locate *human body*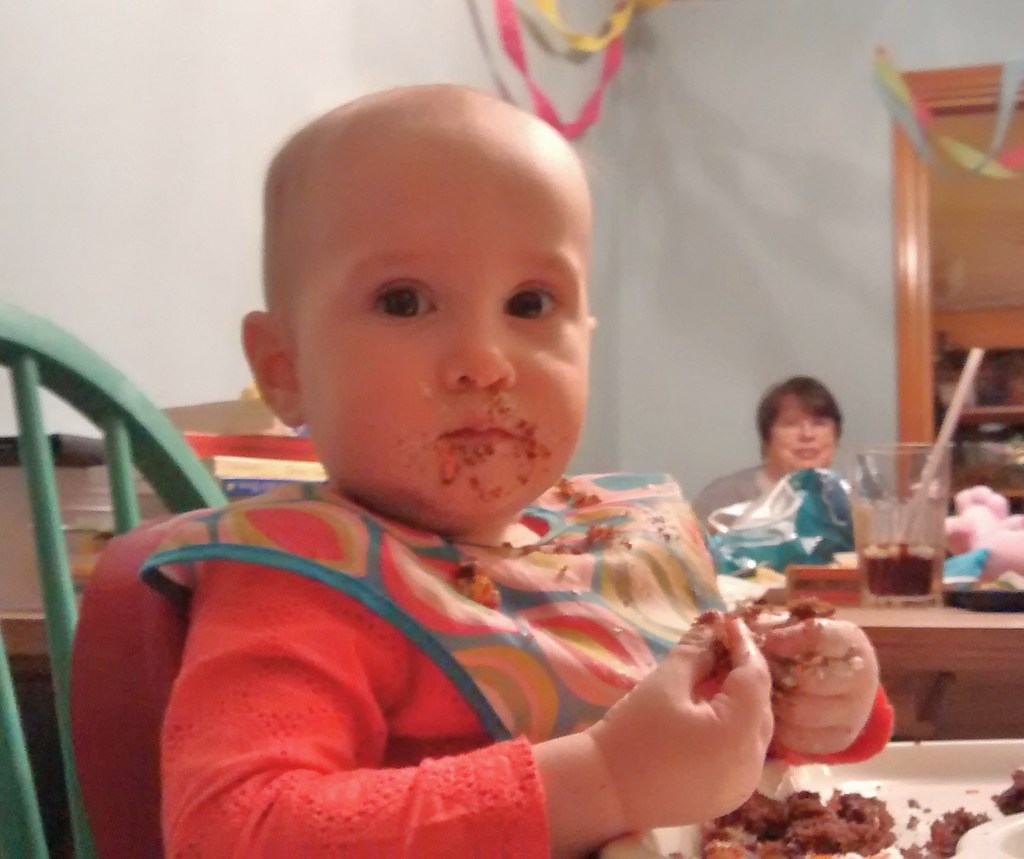
bbox(691, 376, 853, 554)
